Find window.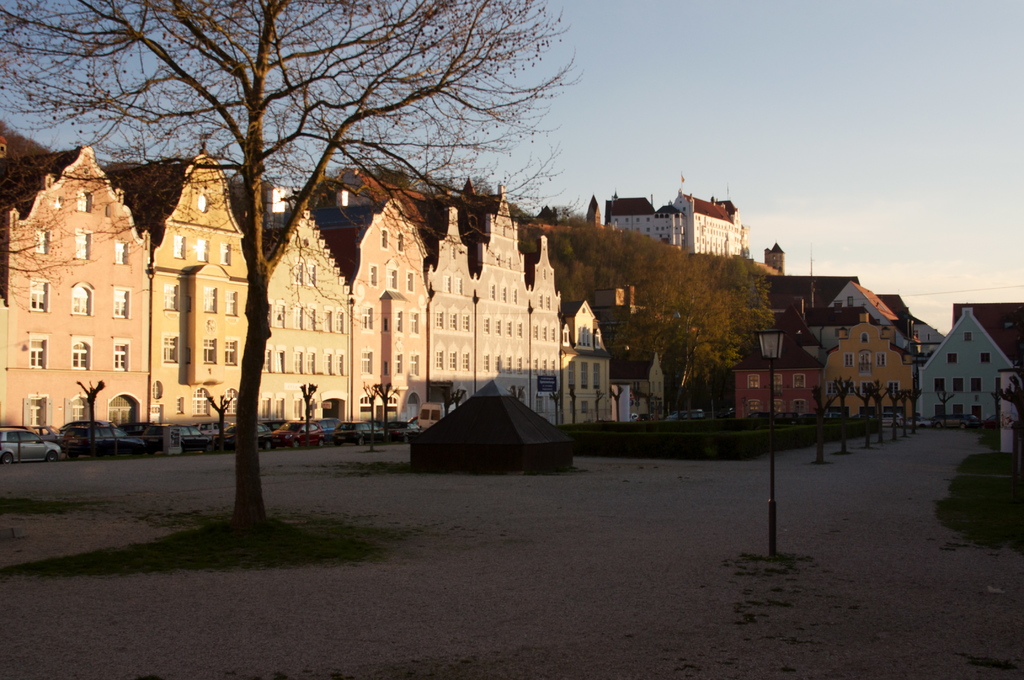
160,330,181,366.
